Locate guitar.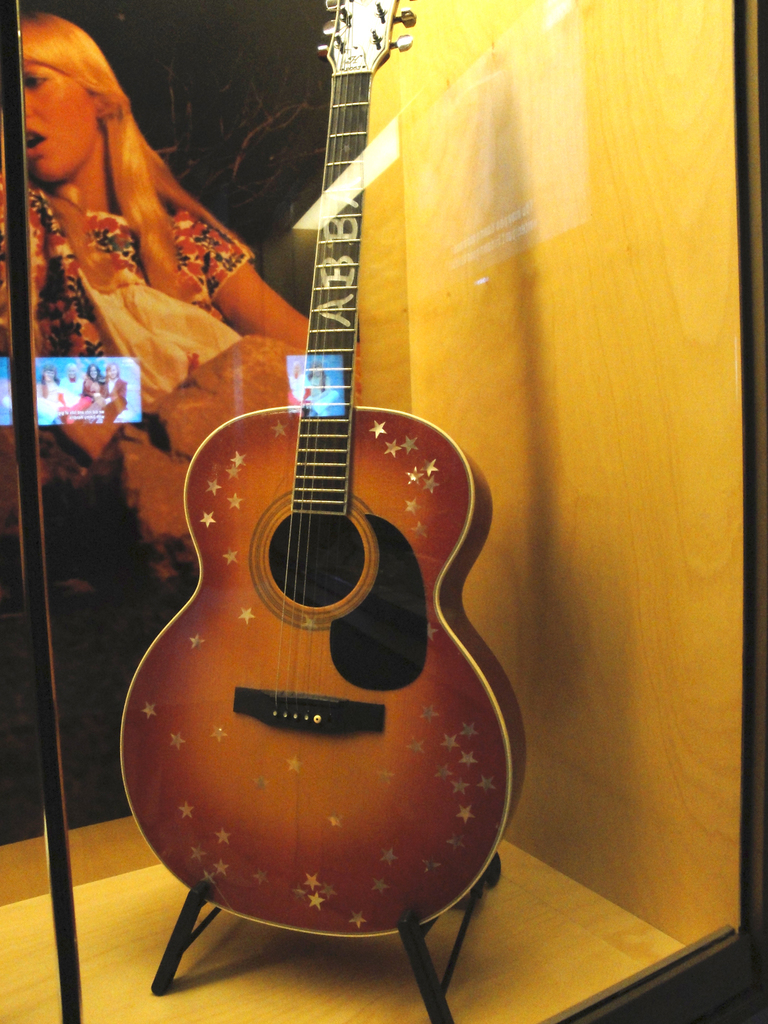
Bounding box: x1=117, y1=0, x2=528, y2=937.
